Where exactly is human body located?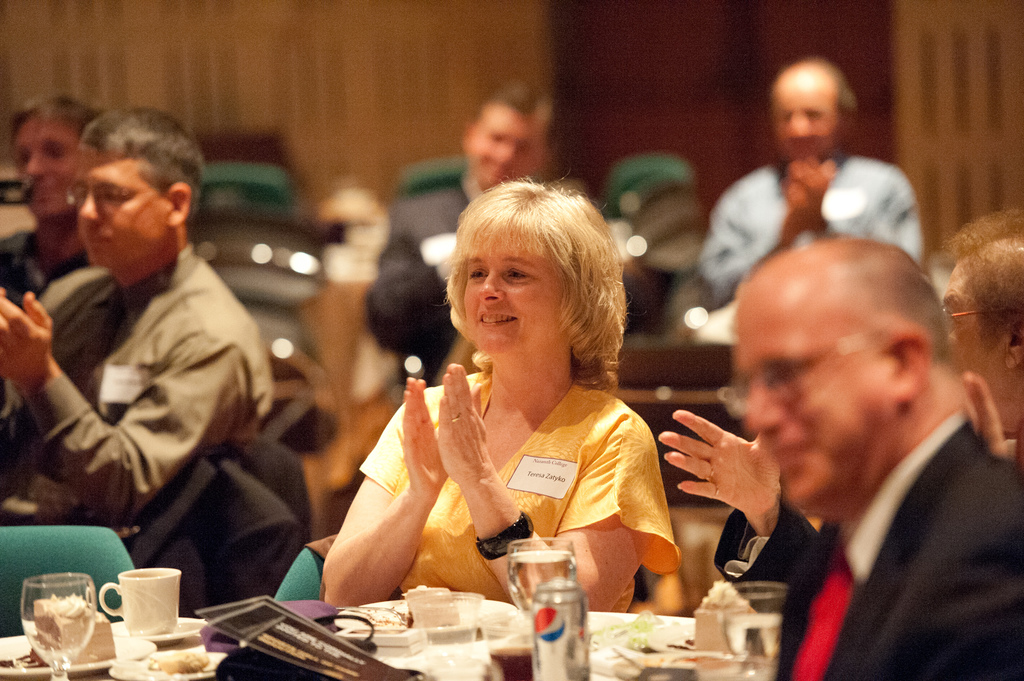
Its bounding box is [x1=659, y1=208, x2=1023, y2=641].
